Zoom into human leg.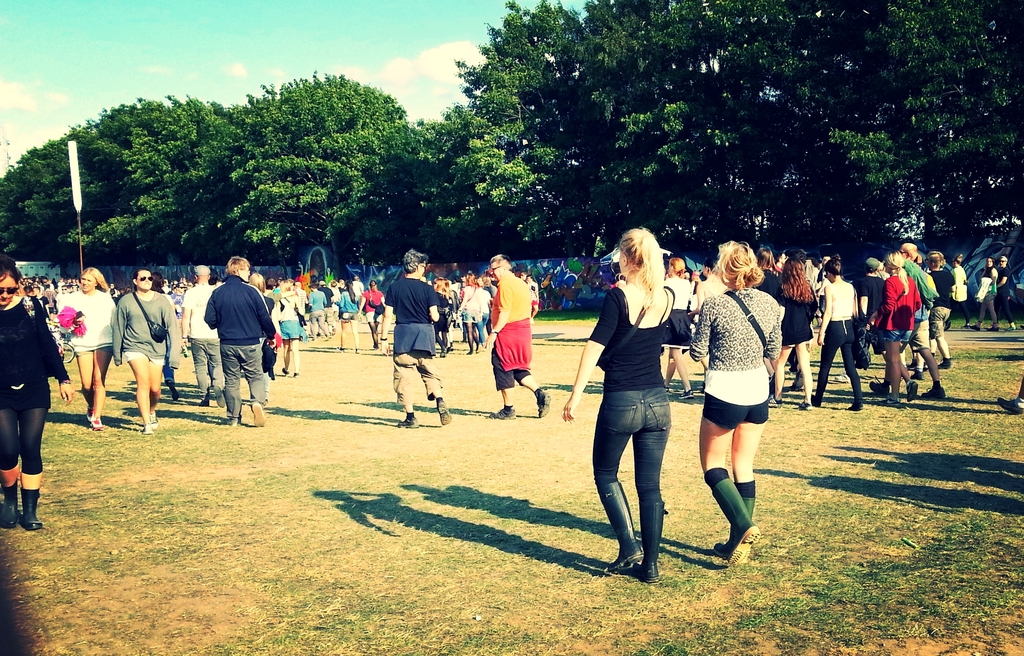
Zoom target: select_region(703, 398, 767, 559).
